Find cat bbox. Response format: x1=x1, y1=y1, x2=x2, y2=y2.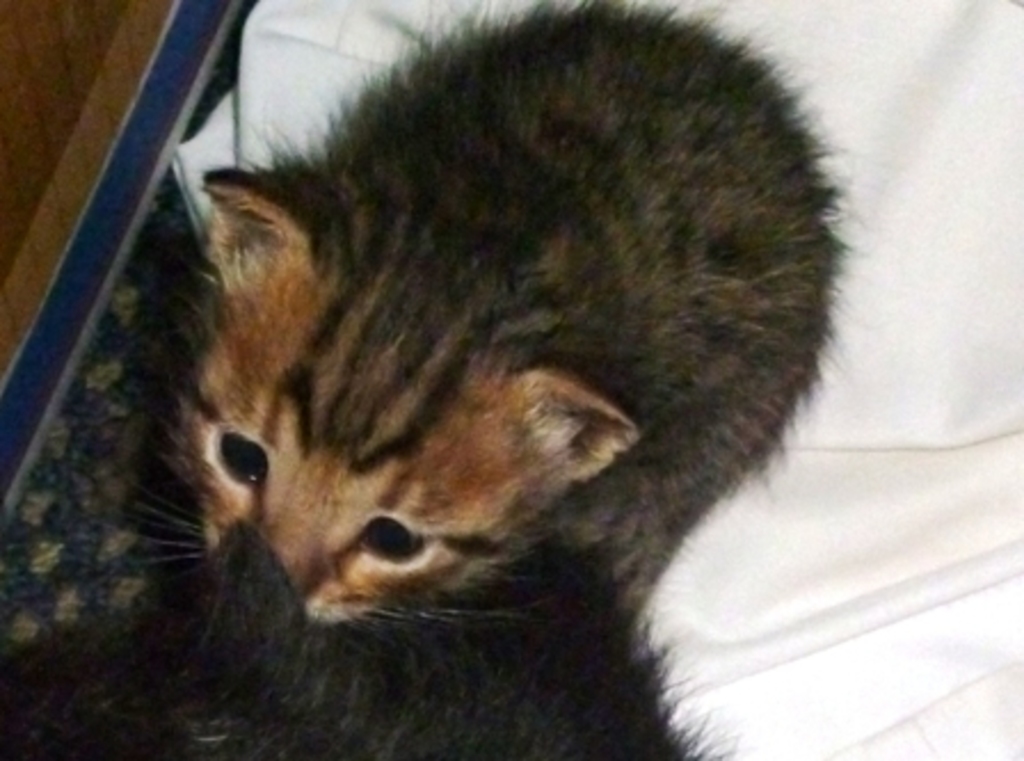
x1=101, y1=0, x2=864, y2=635.
